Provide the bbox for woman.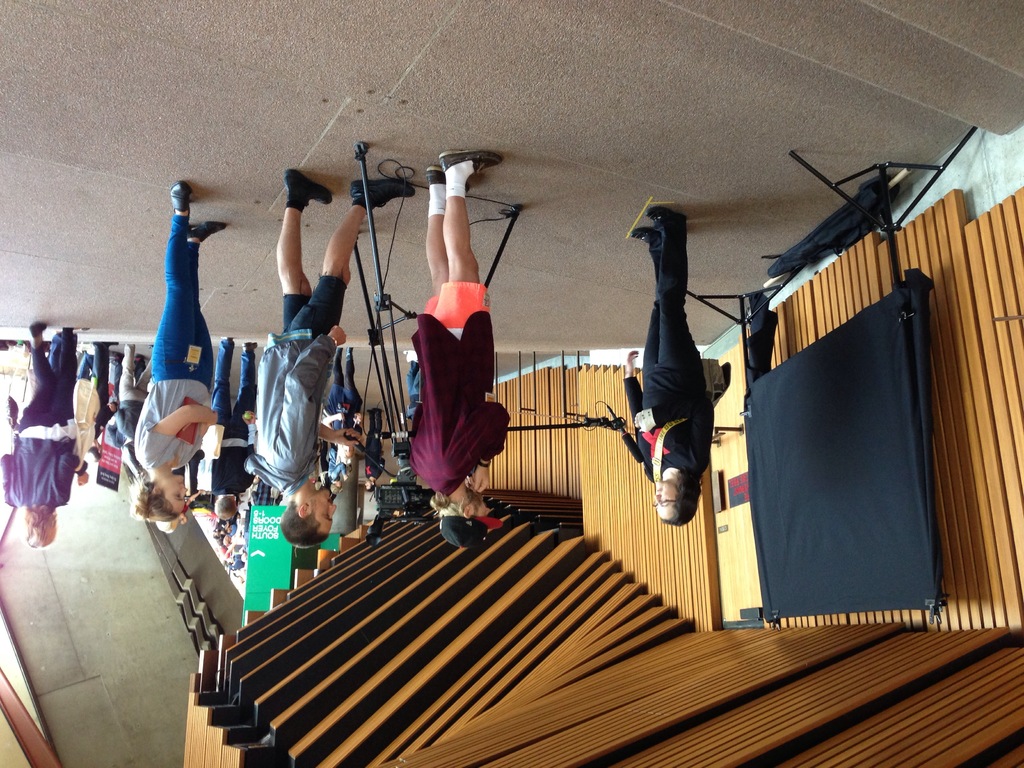
bbox(0, 320, 86, 549).
